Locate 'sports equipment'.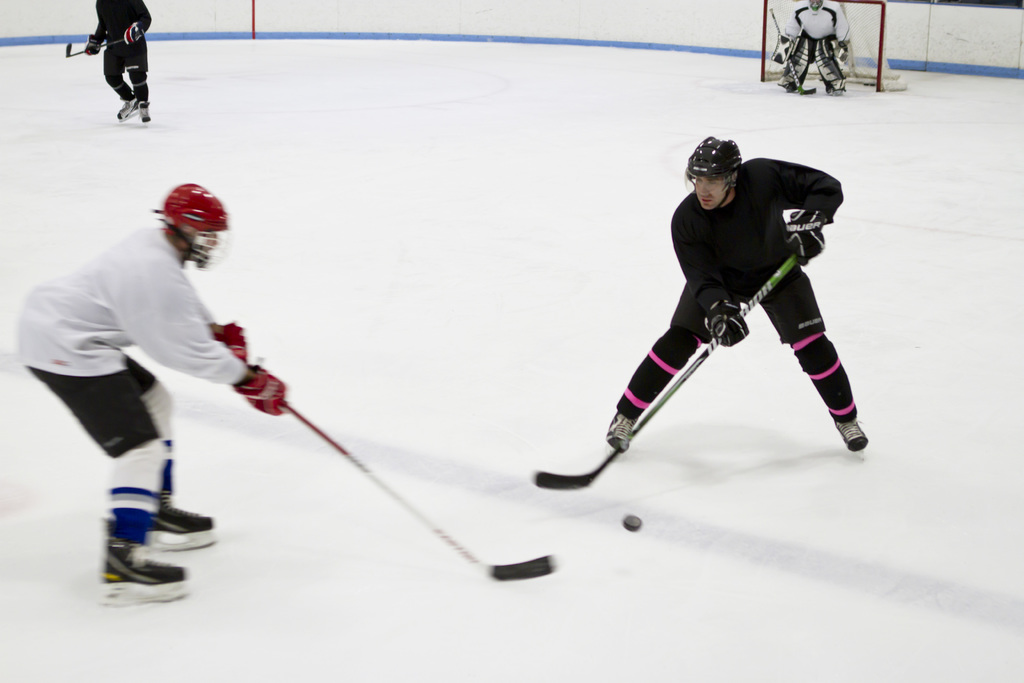
Bounding box: (x1=116, y1=97, x2=136, y2=128).
